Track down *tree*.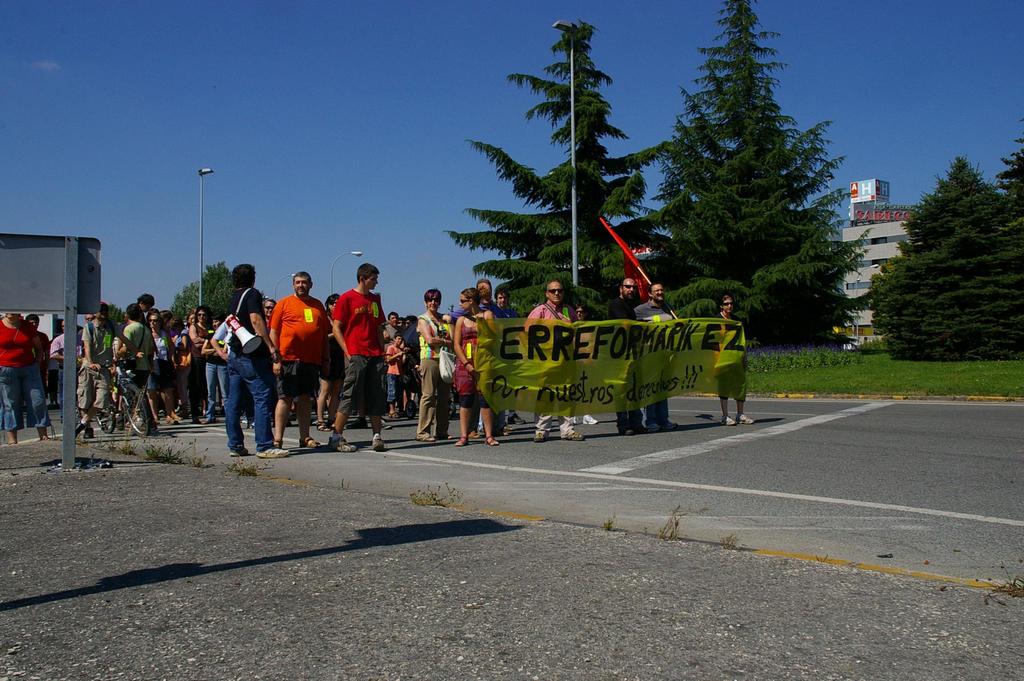
Tracked to Rect(867, 145, 1023, 365).
